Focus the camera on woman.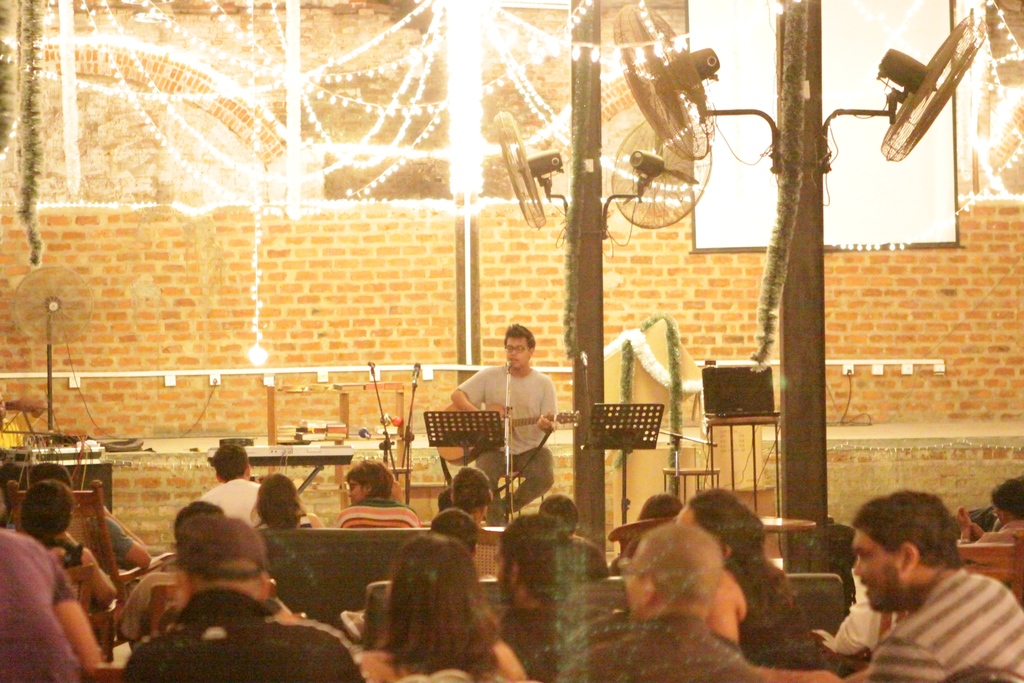
Focus region: {"left": 337, "top": 530, "right": 510, "bottom": 678}.
